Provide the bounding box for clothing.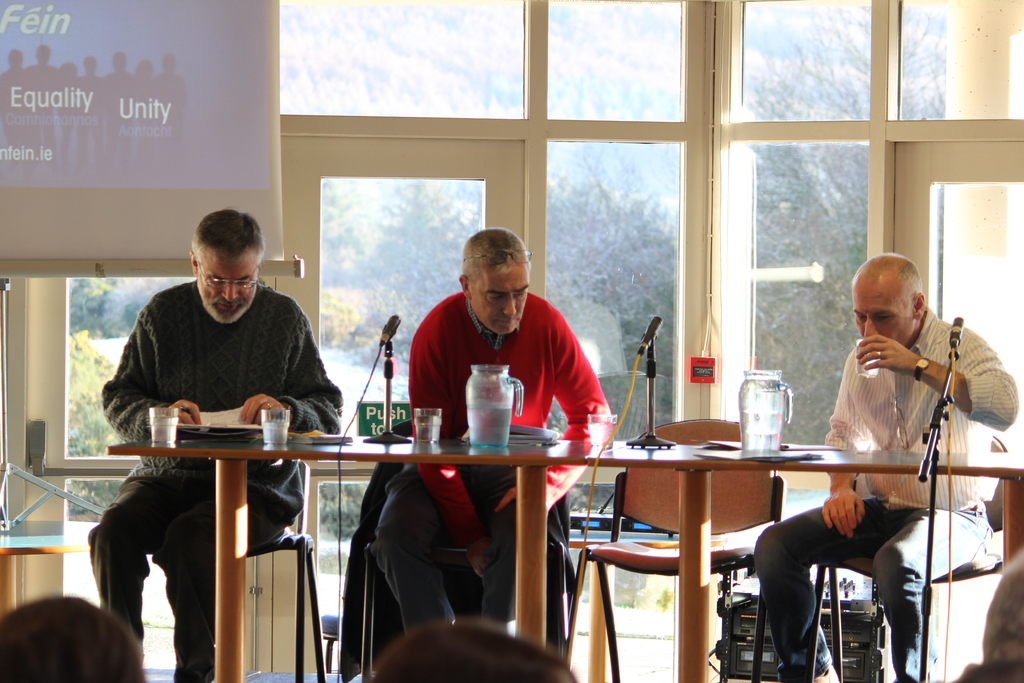
crop(81, 279, 349, 682).
